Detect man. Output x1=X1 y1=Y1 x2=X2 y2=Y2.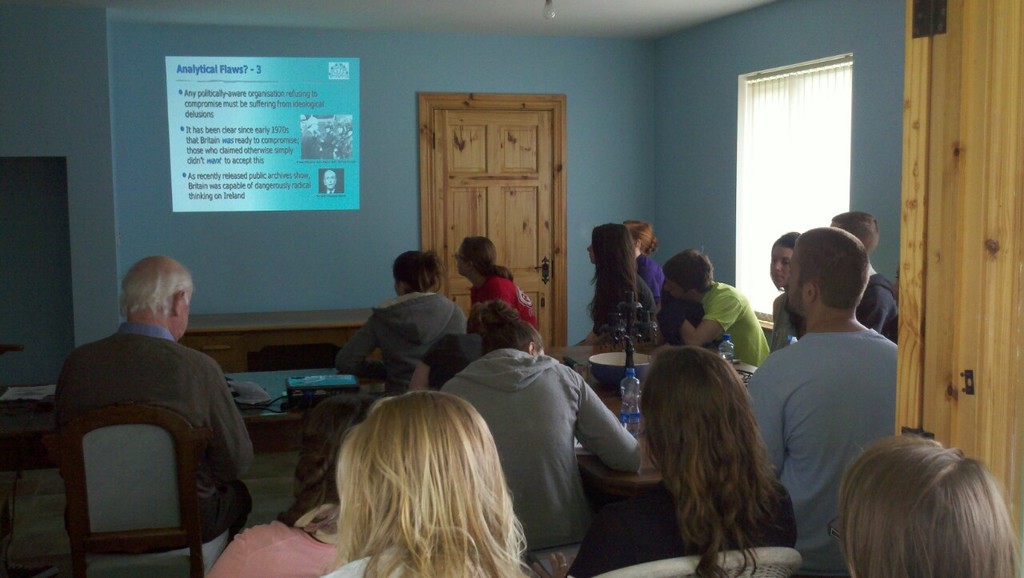
x1=737 y1=223 x2=903 y2=577.
